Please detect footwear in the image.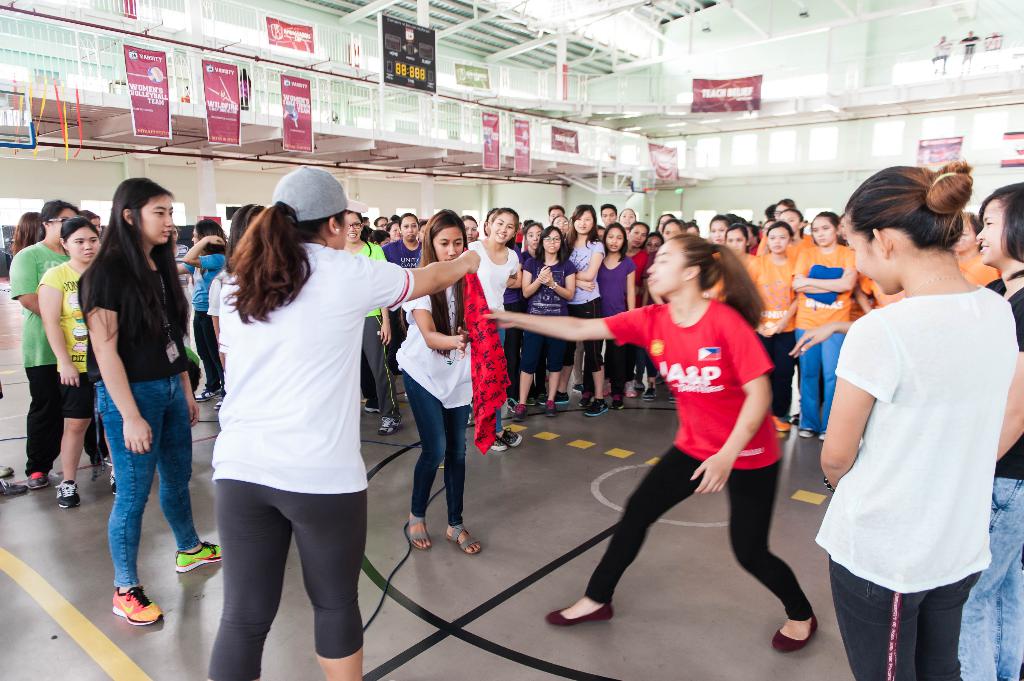
x1=0 y1=477 x2=27 y2=502.
